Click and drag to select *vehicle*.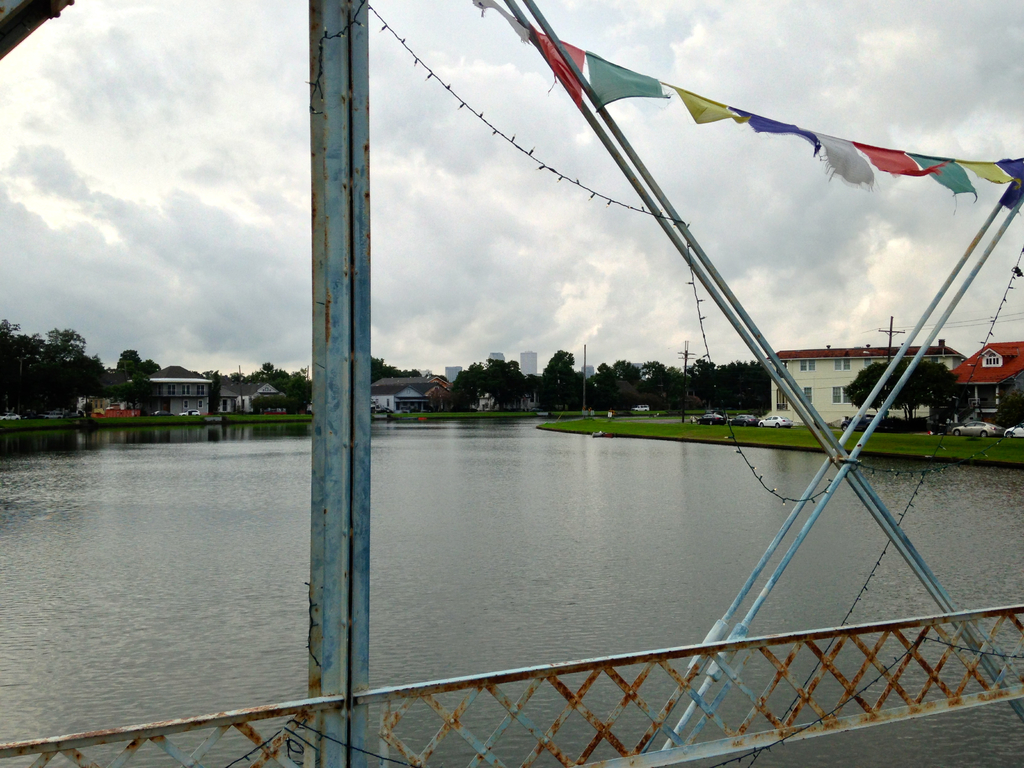
Selection: bbox(372, 403, 389, 413).
